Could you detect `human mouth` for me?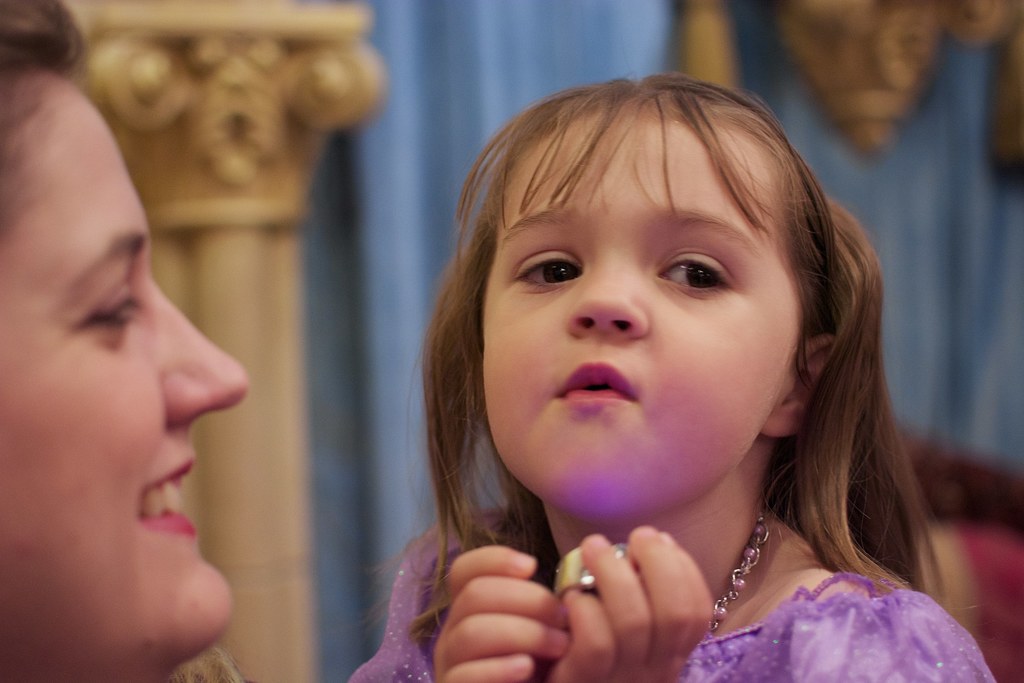
Detection result: detection(557, 362, 635, 404).
